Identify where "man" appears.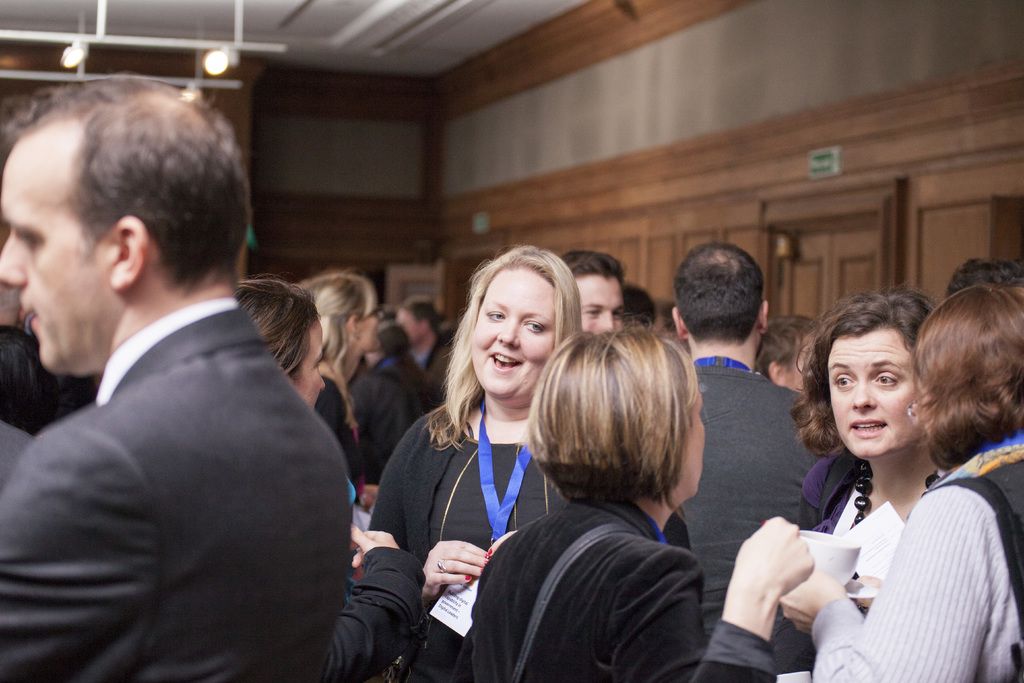
Appears at left=668, top=239, right=840, bottom=682.
